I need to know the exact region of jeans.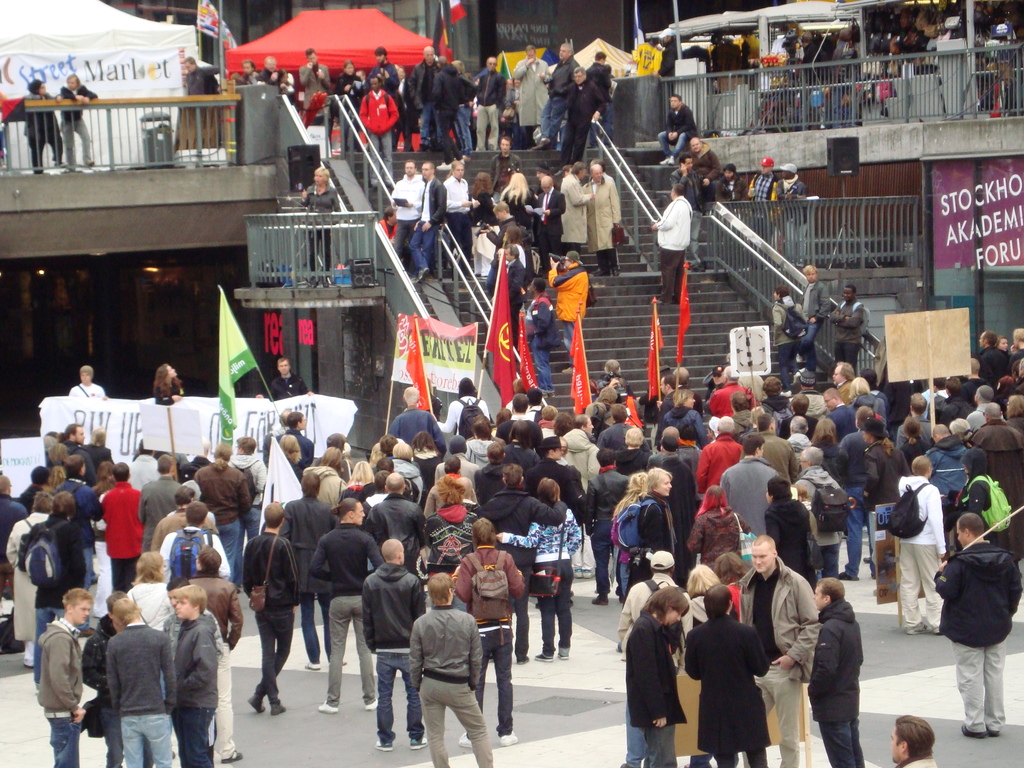
Region: [x1=506, y1=575, x2=538, y2=659].
